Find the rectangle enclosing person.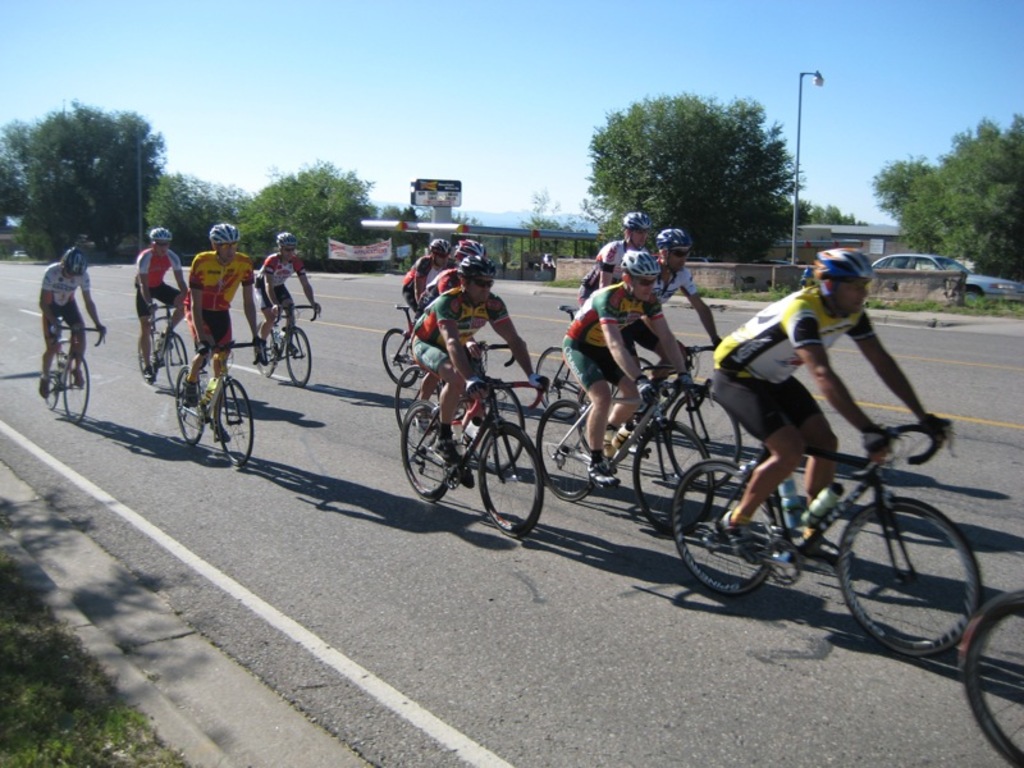
413:260:550:484.
